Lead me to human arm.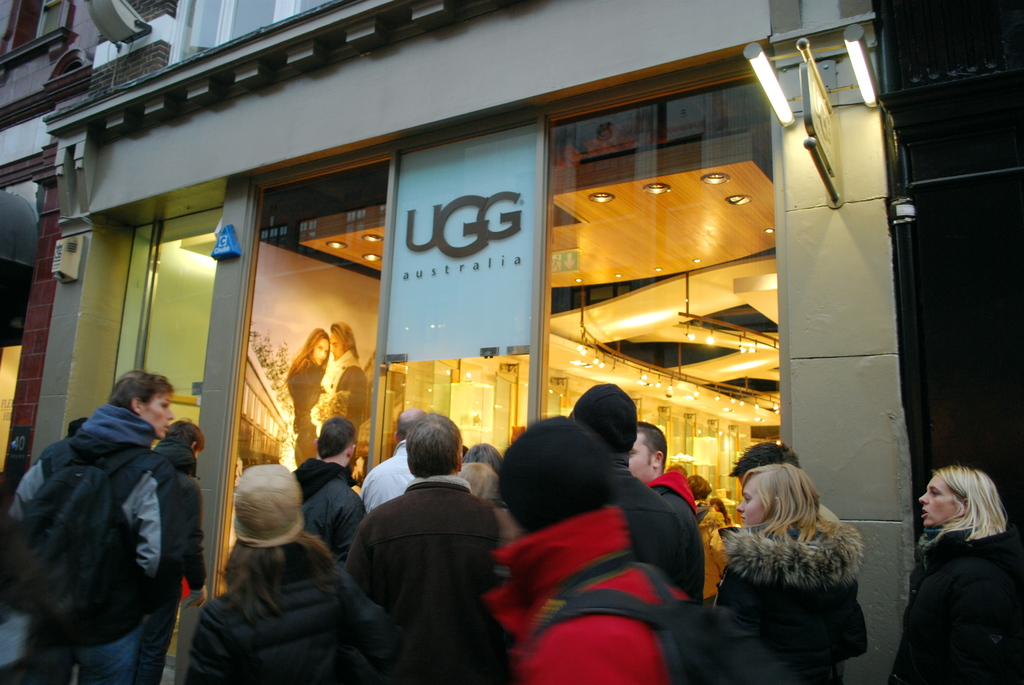
Lead to [339, 494, 372, 563].
